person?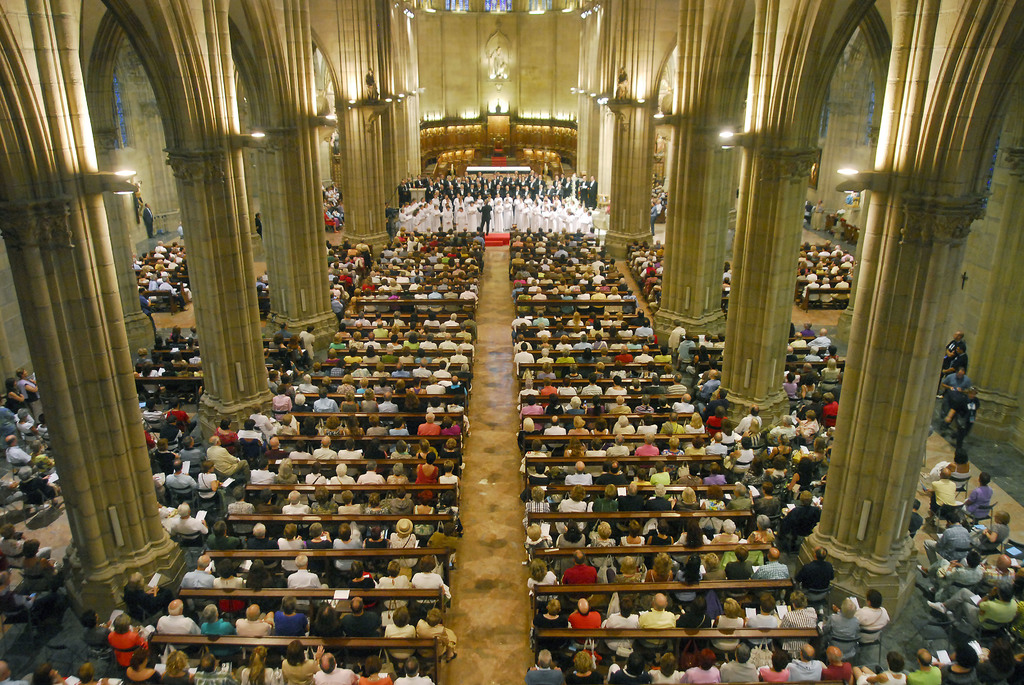
bbox(525, 461, 552, 485)
